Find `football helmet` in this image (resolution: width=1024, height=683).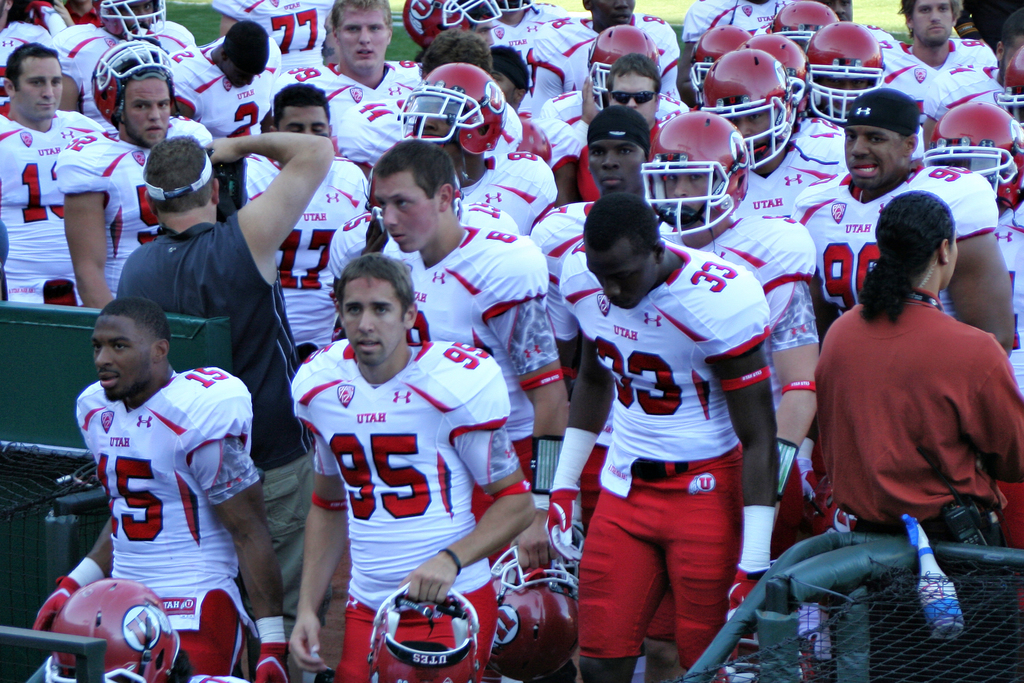
l=929, t=99, r=1023, b=219.
